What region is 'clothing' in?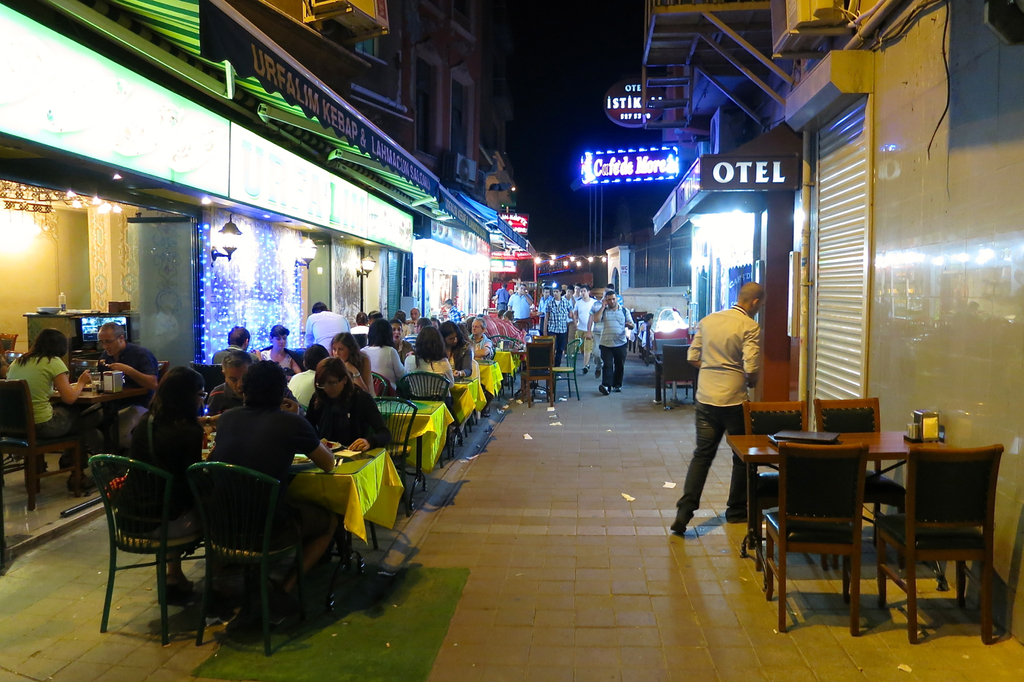
[left=1, top=354, right=65, bottom=434].
